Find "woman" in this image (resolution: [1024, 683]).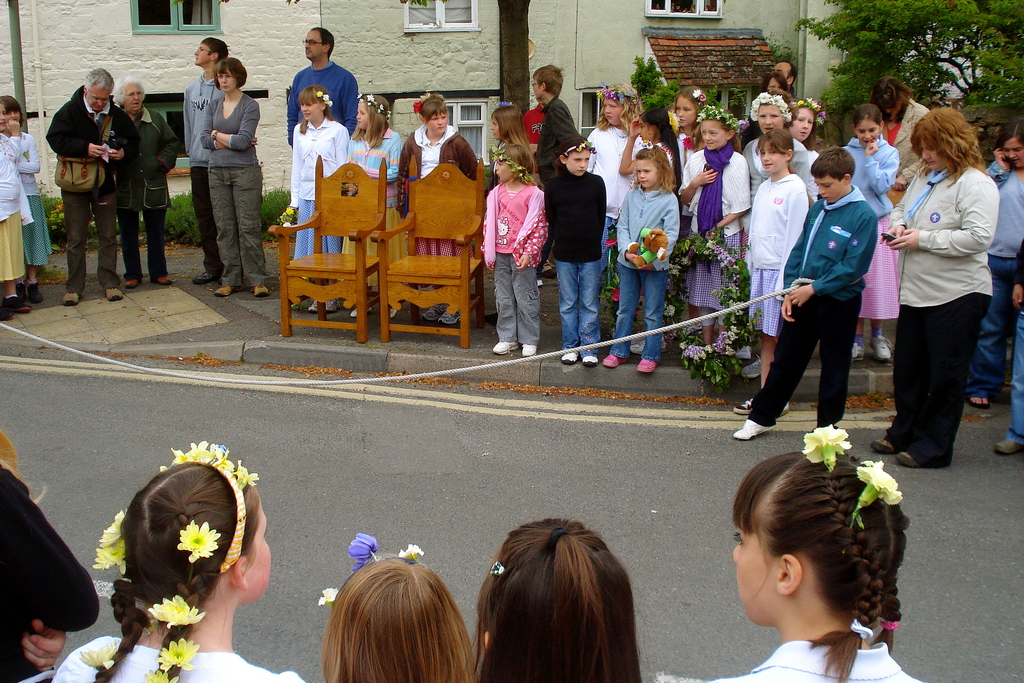
[870, 79, 943, 203].
